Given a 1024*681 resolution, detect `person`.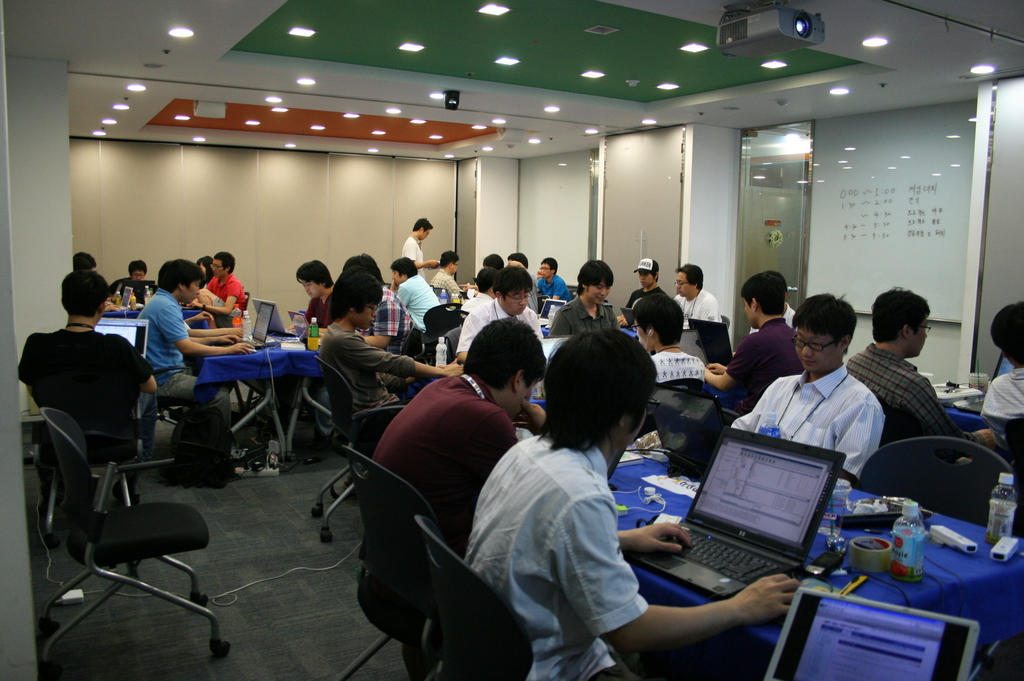
Rect(349, 252, 413, 348).
